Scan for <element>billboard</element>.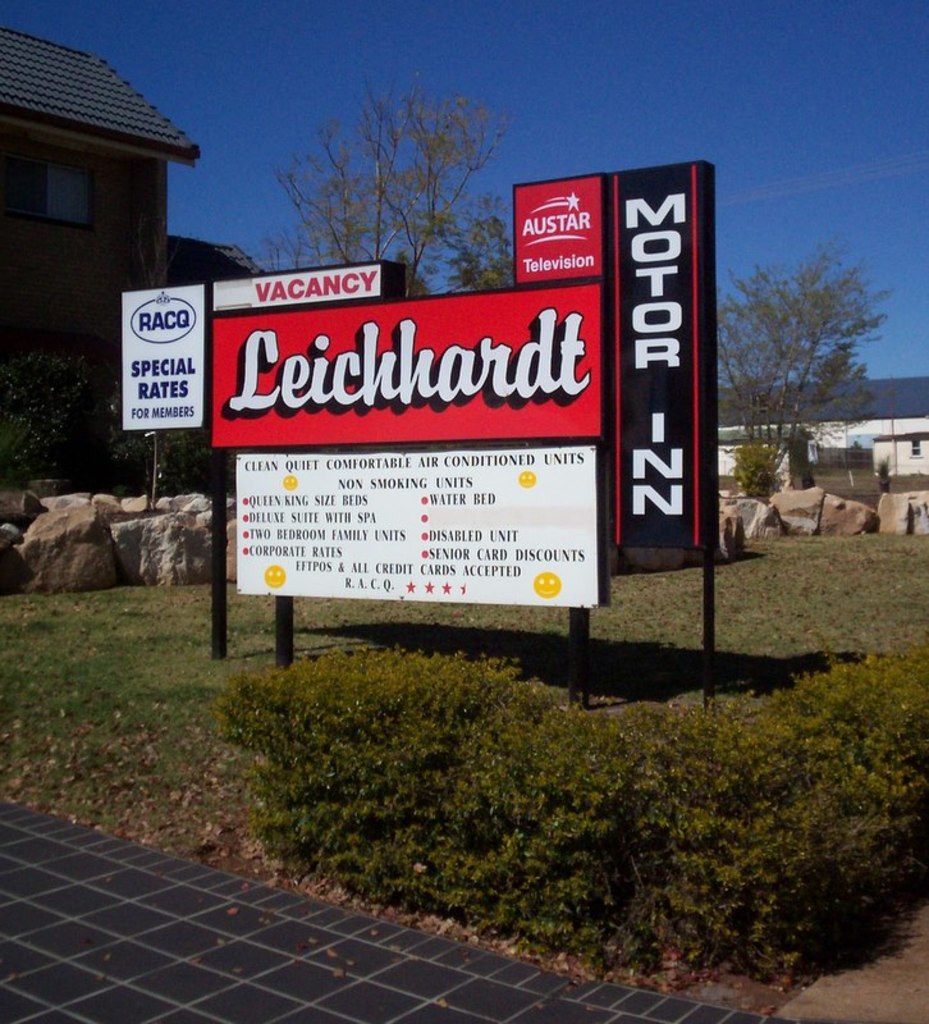
Scan result: bbox=(232, 429, 596, 617).
